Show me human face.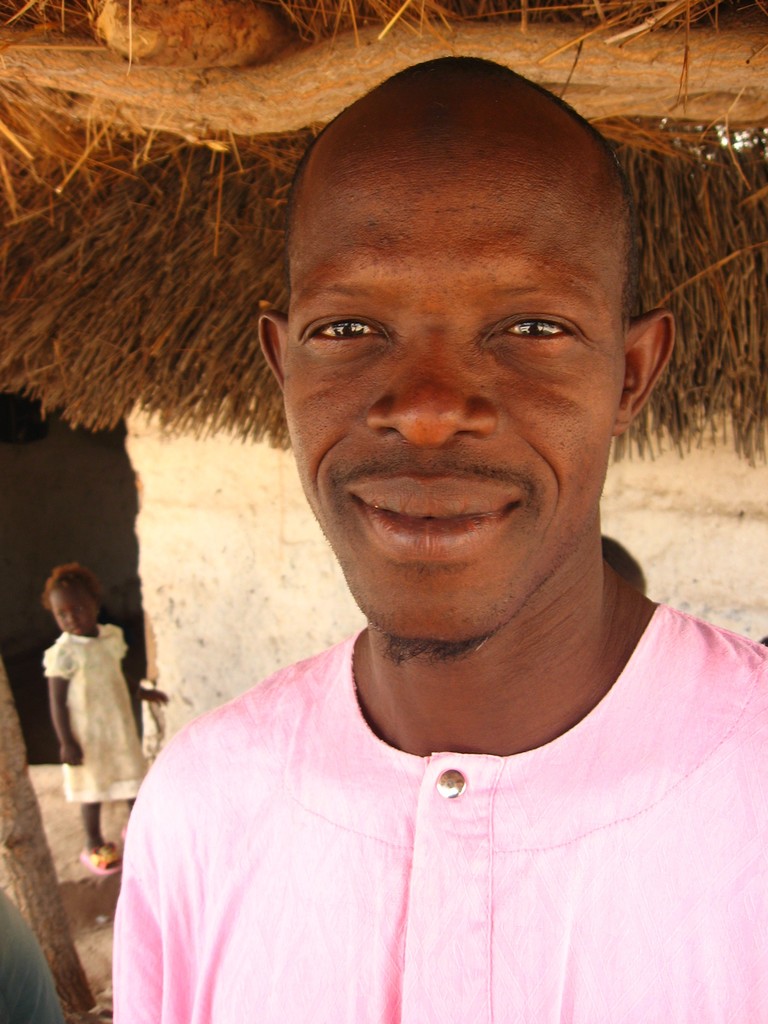
human face is here: left=283, top=101, right=624, bottom=645.
